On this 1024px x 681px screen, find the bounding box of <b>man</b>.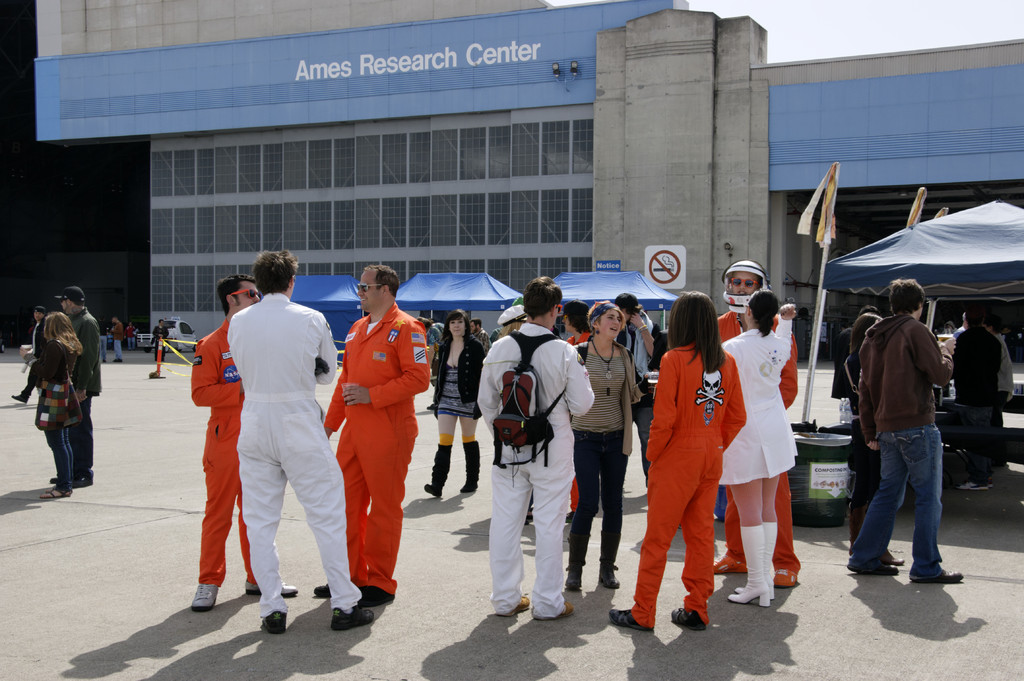
Bounding box: left=45, top=287, right=102, bottom=489.
